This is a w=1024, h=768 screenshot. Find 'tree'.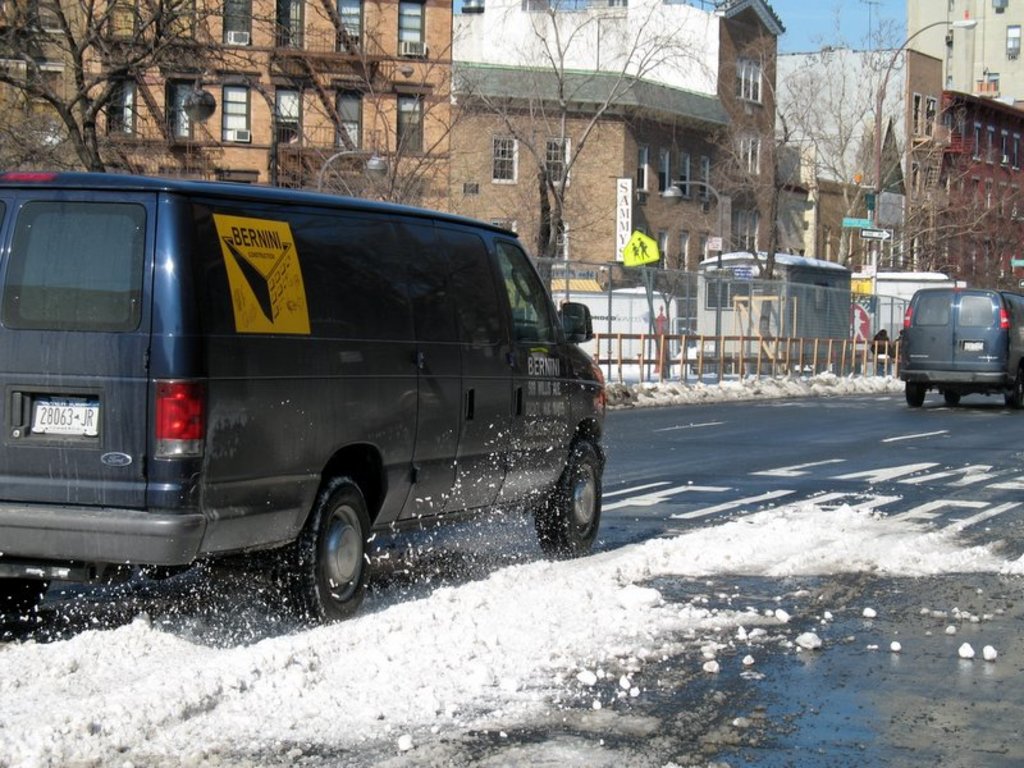
Bounding box: left=736, top=0, right=1023, bottom=268.
